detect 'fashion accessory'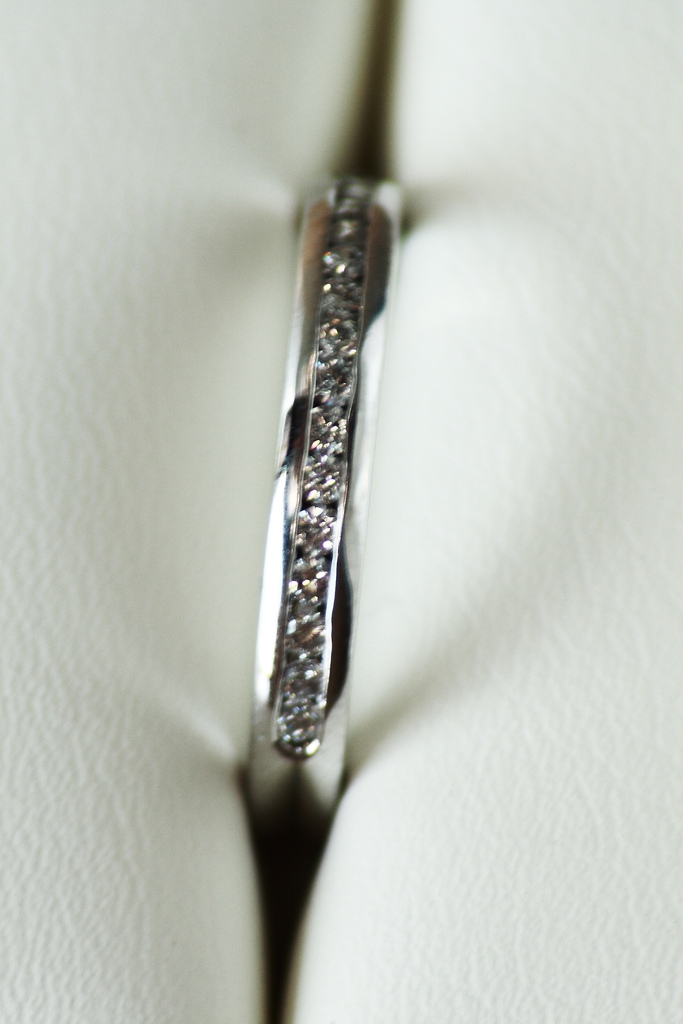
234 175 400 900
